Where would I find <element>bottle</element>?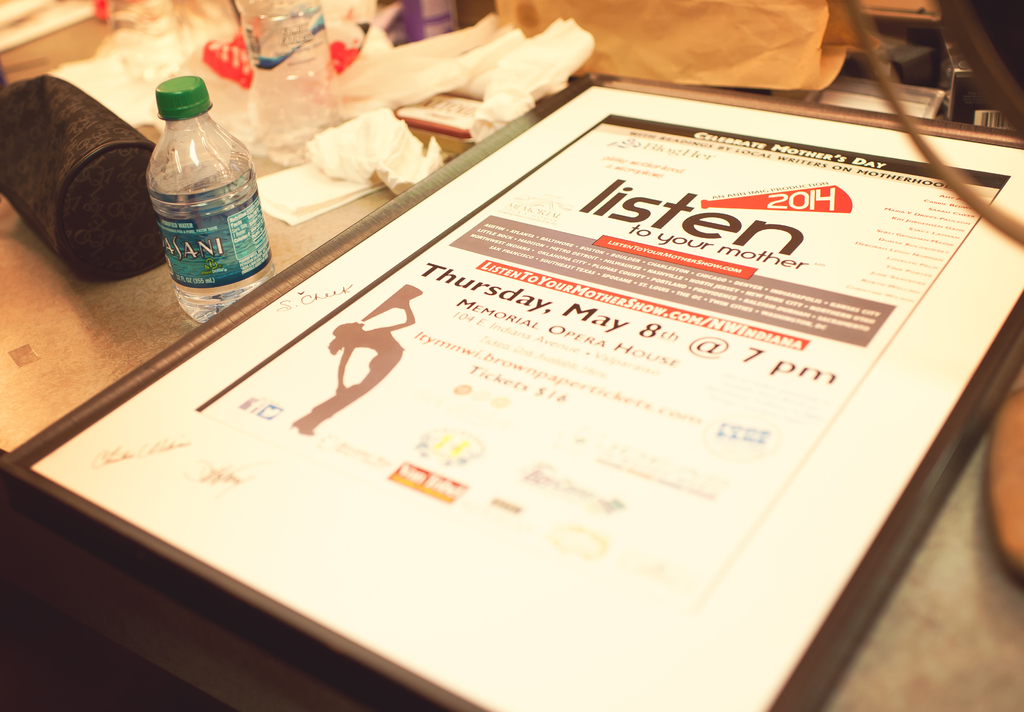
At pyautogui.locateOnScreen(360, 283, 424, 324).
